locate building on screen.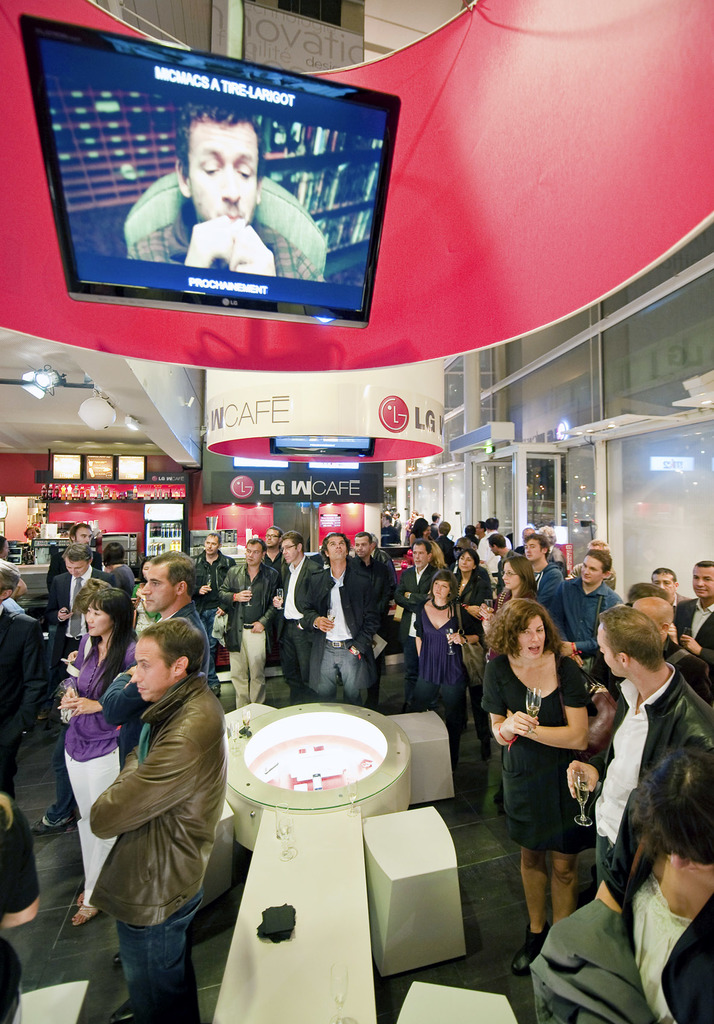
On screen at Rect(0, 0, 712, 1021).
